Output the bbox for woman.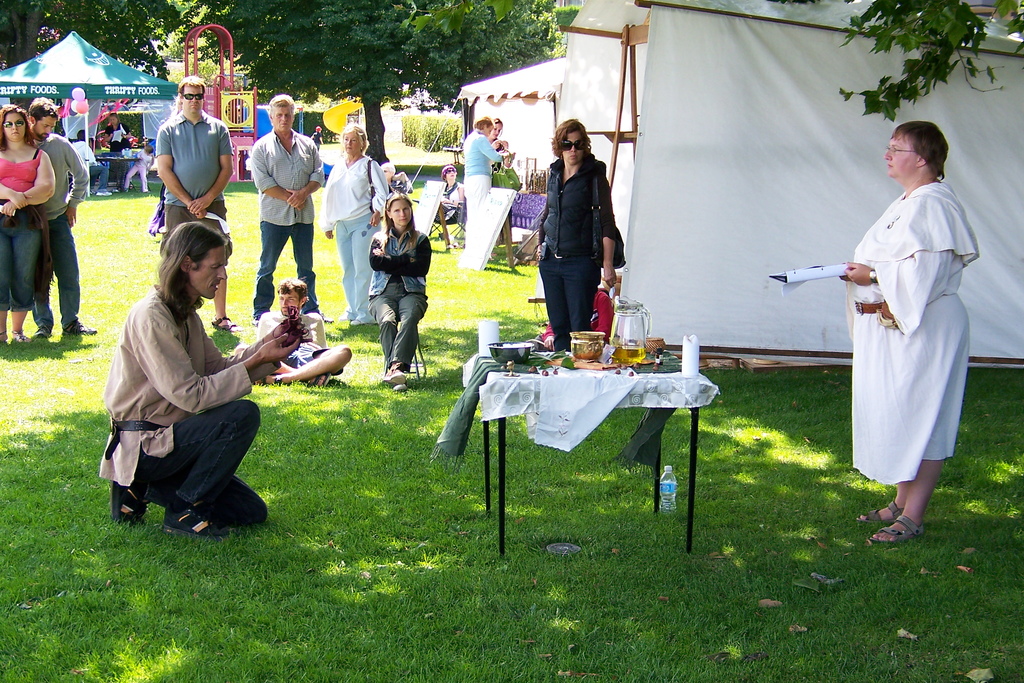
[536, 115, 634, 353].
